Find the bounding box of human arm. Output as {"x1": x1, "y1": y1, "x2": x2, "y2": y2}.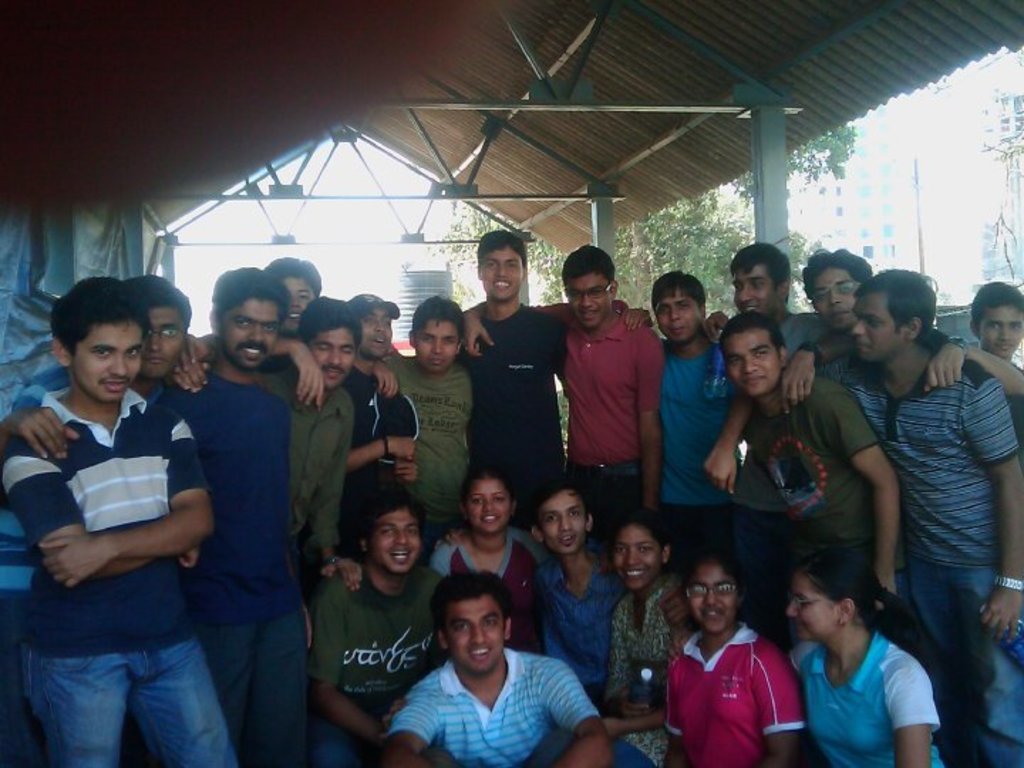
{"x1": 600, "y1": 623, "x2": 686, "y2": 735}.
